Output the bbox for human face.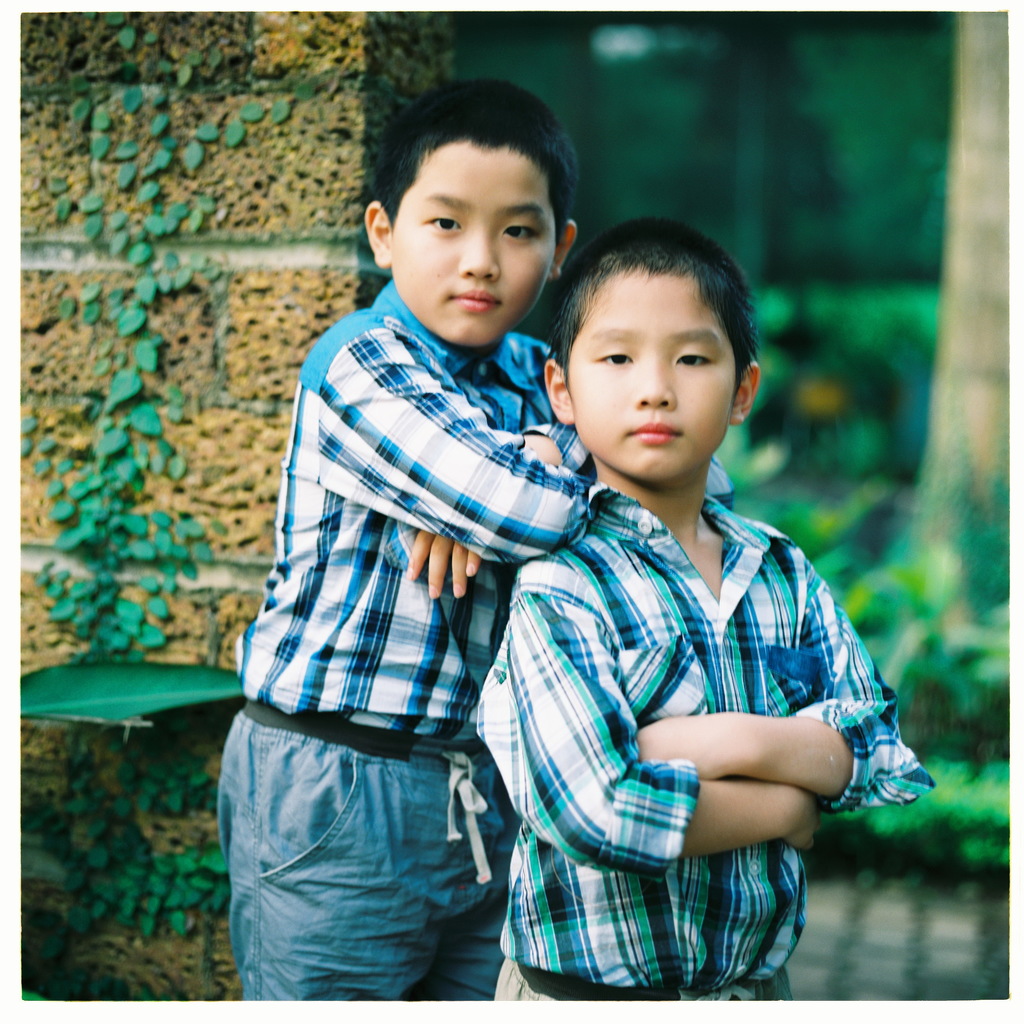
<bbox>572, 263, 754, 468</bbox>.
